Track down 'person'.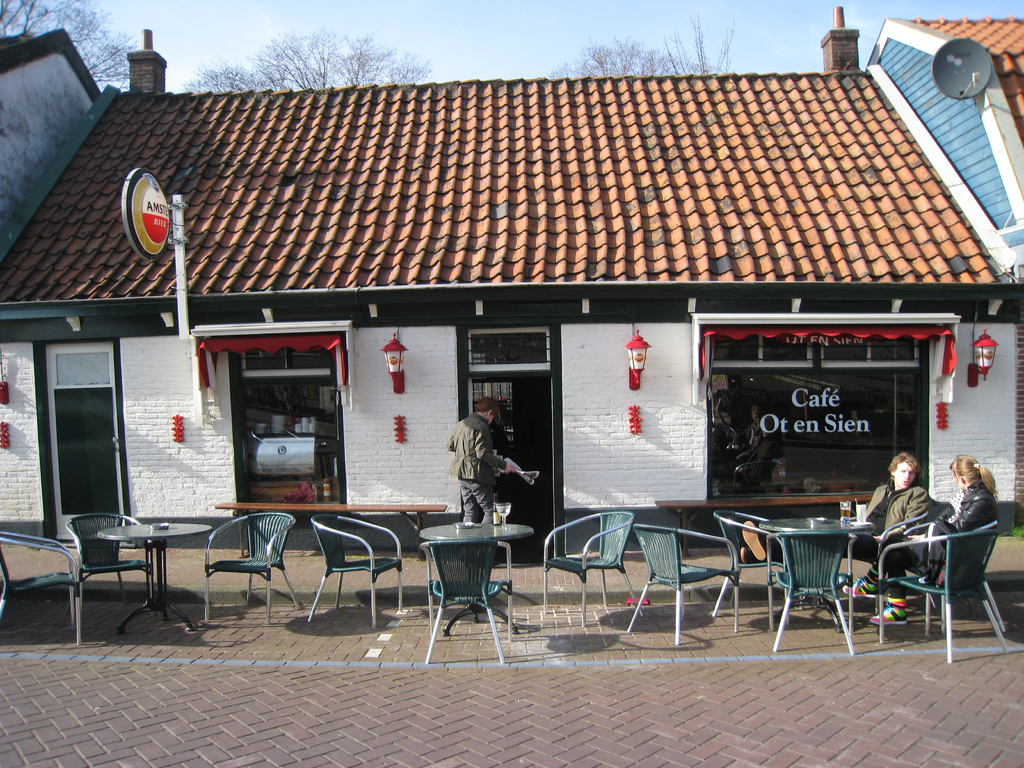
Tracked to 449:397:513:568.
